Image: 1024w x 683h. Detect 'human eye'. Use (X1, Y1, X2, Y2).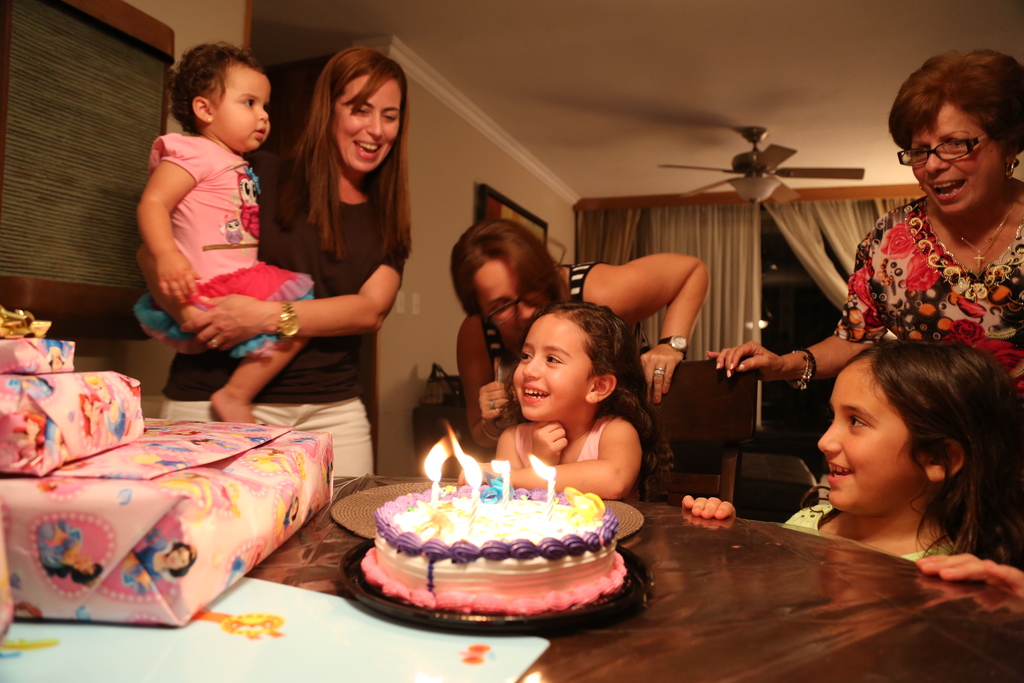
(545, 353, 563, 368).
